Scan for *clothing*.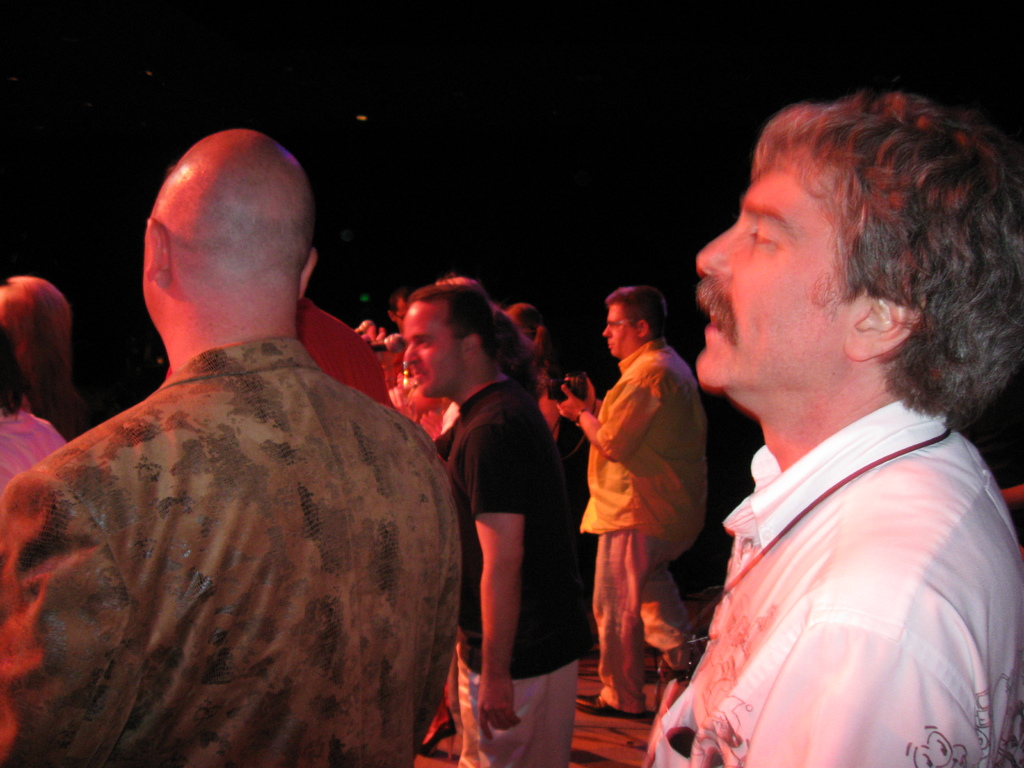
Scan result: (296, 285, 400, 412).
